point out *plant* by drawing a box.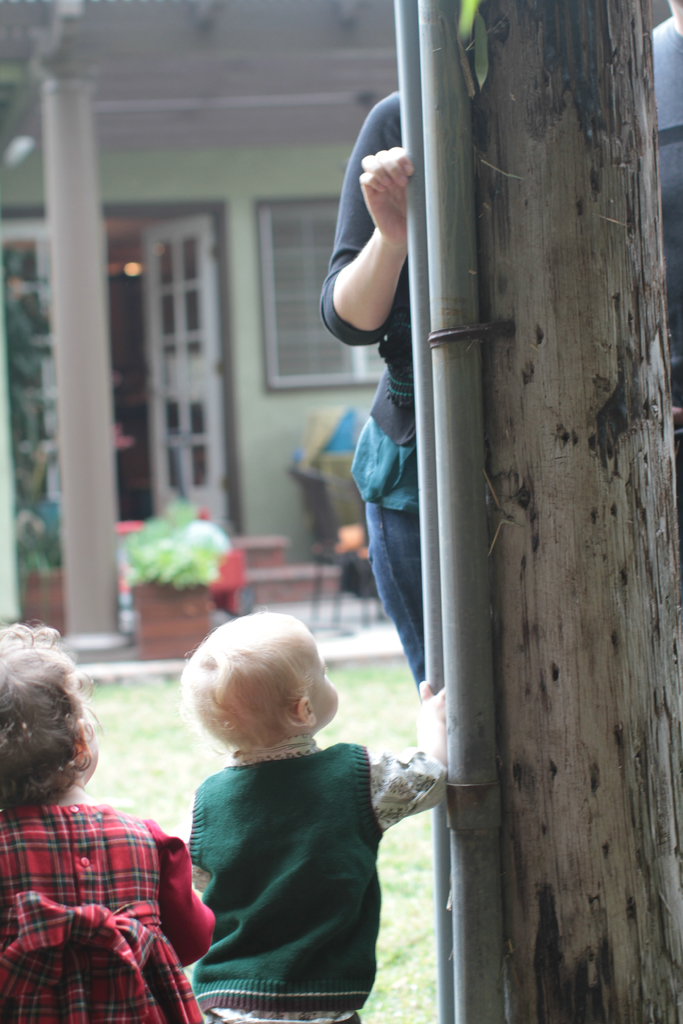
left=0, top=269, right=69, bottom=582.
